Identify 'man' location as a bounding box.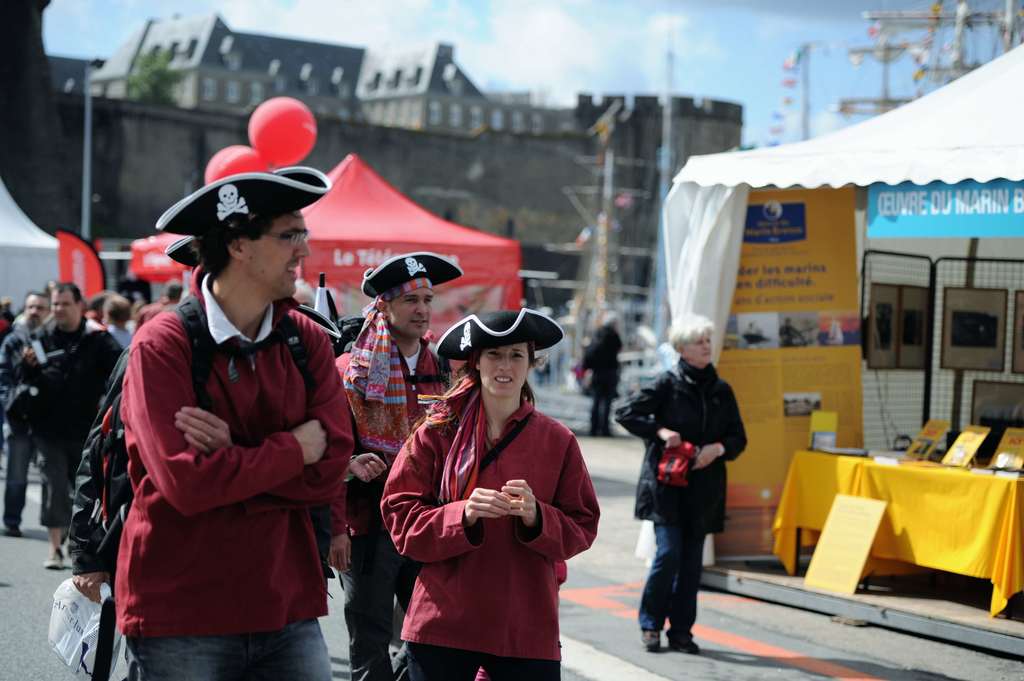
(x1=109, y1=148, x2=355, y2=680).
